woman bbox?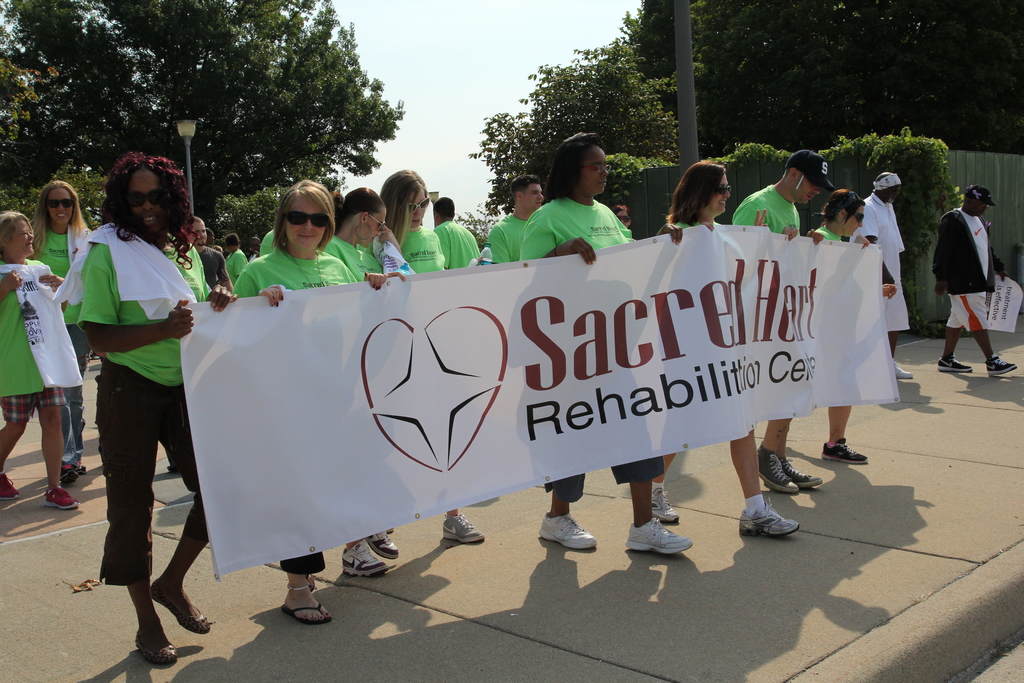
region(29, 179, 91, 479)
